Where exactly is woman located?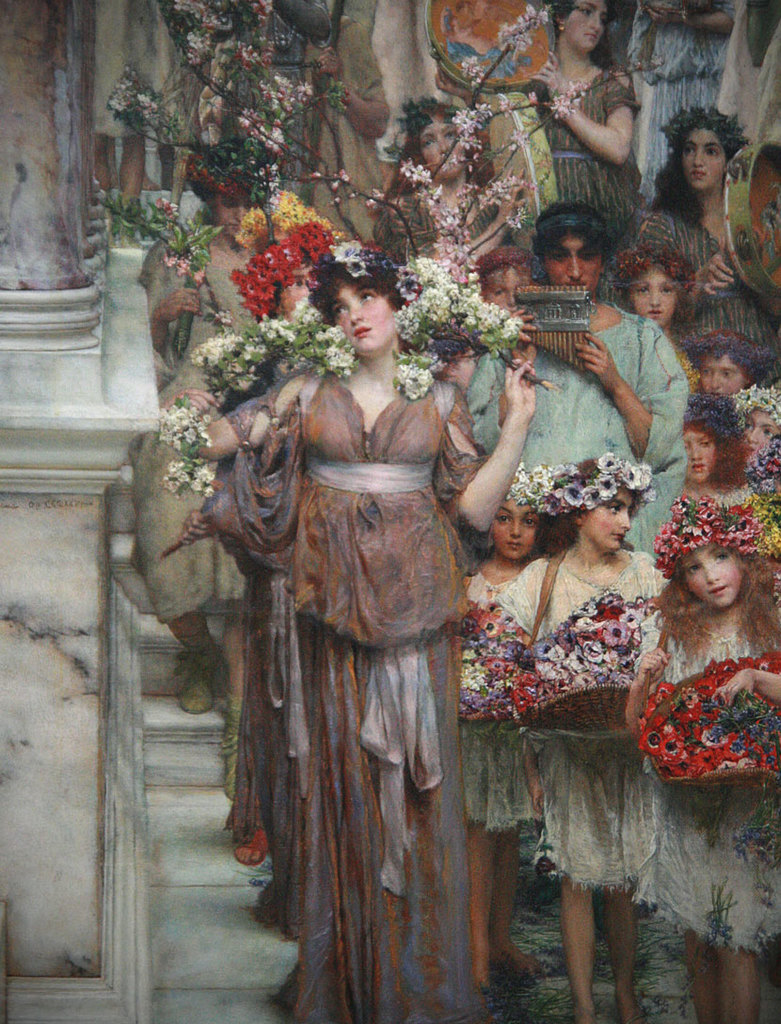
Its bounding box is select_region(179, 188, 514, 965).
